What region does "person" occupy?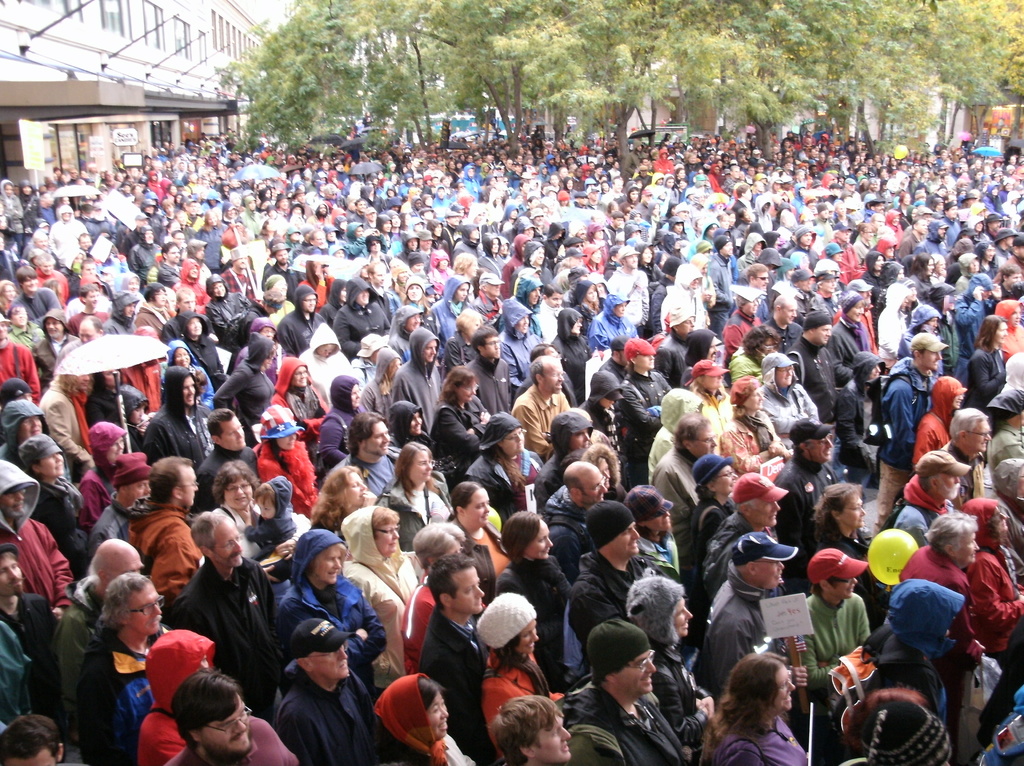
<box>21,420,99,549</box>.
